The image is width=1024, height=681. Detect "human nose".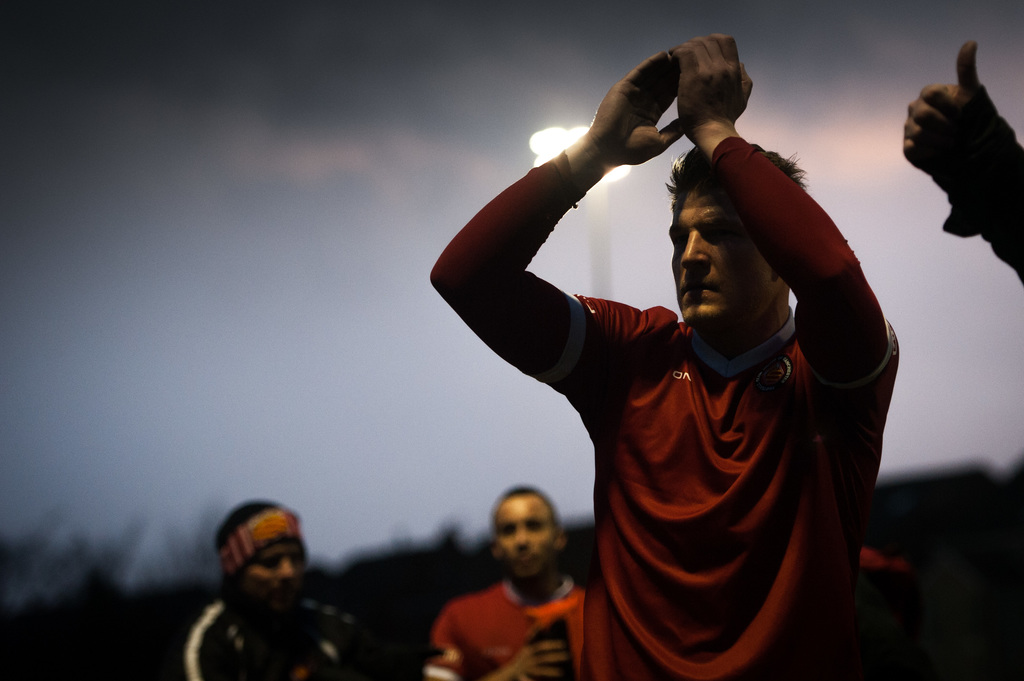
Detection: {"left": 679, "top": 230, "right": 708, "bottom": 271}.
